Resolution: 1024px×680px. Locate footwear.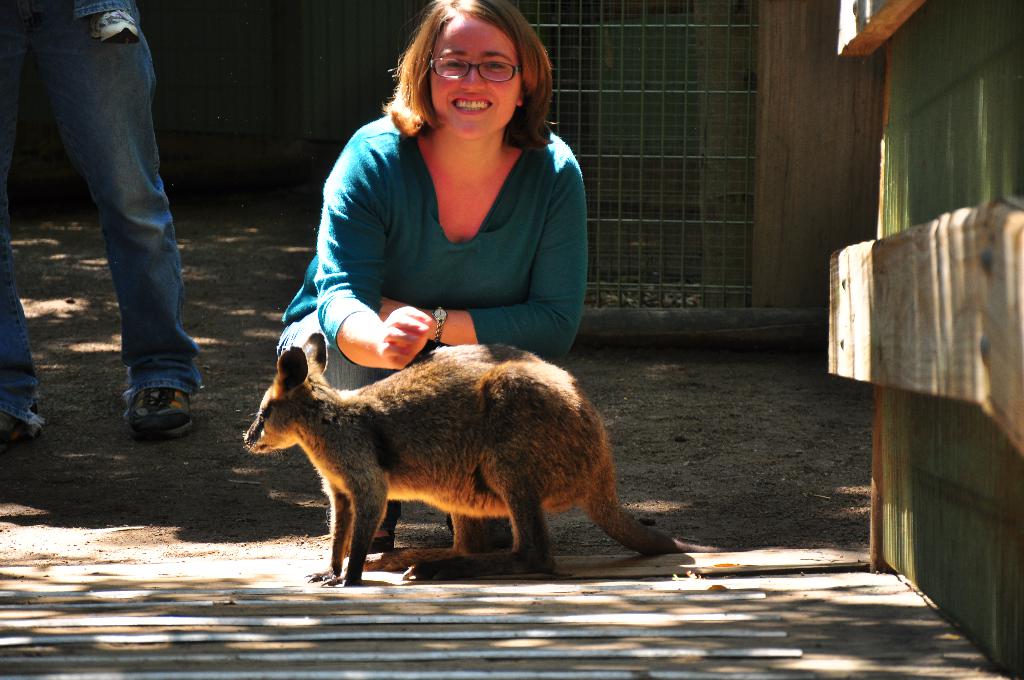
region(368, 536, 396, 552).
